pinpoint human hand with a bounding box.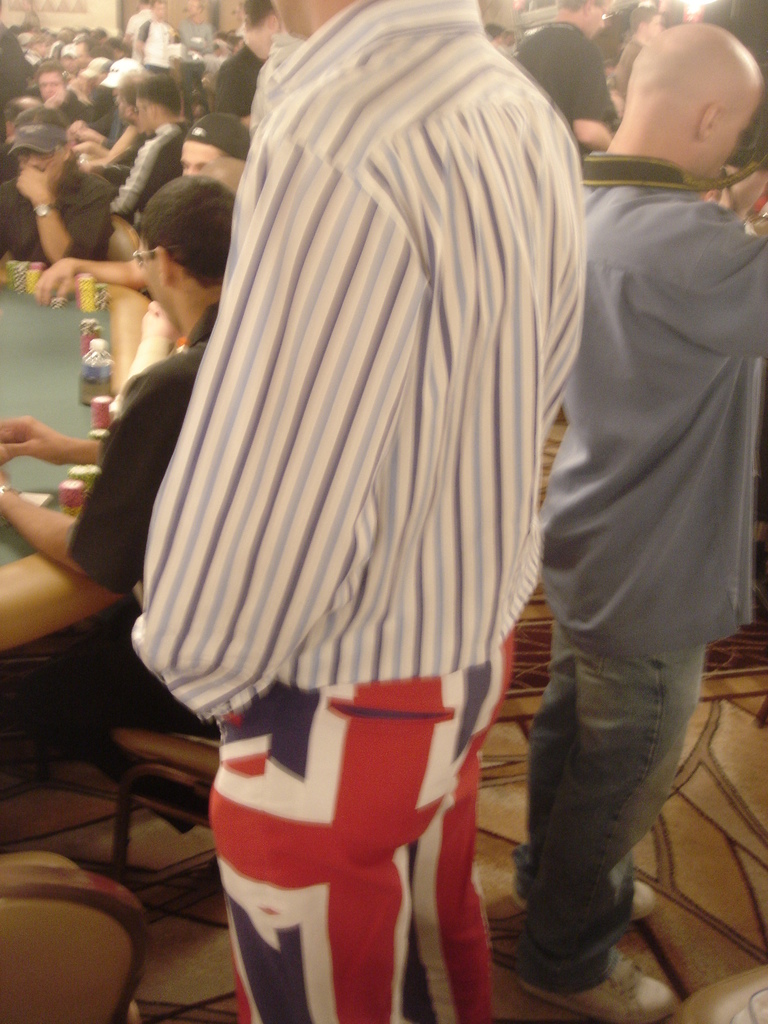
bbox=(63, 118, 86, 138).
